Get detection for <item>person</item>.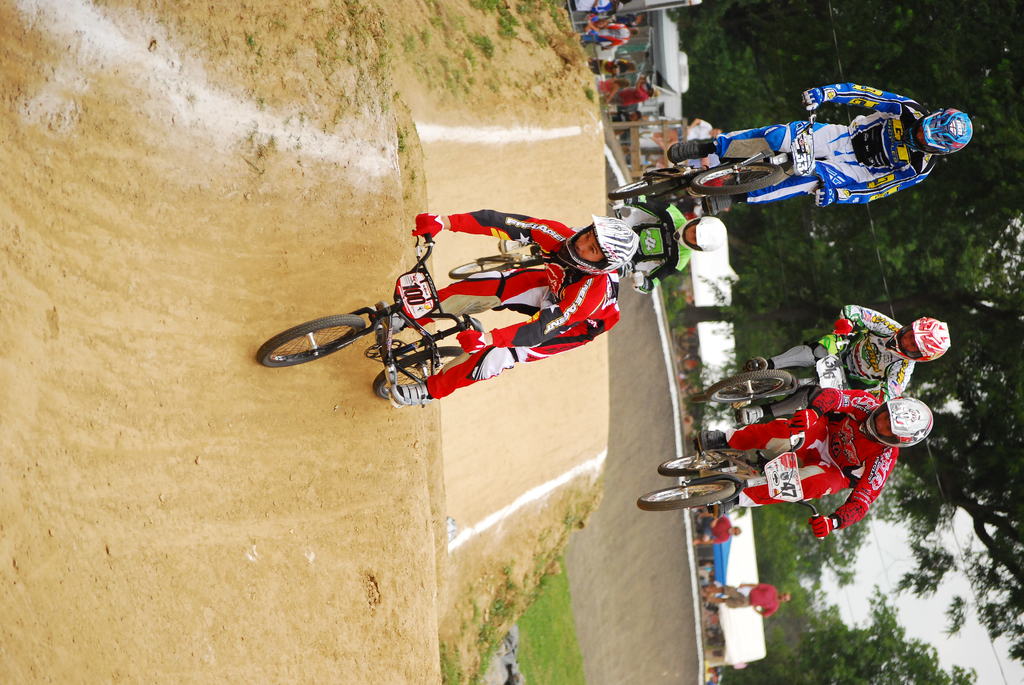
Detection: Rect(659, 77, 973, 221).
